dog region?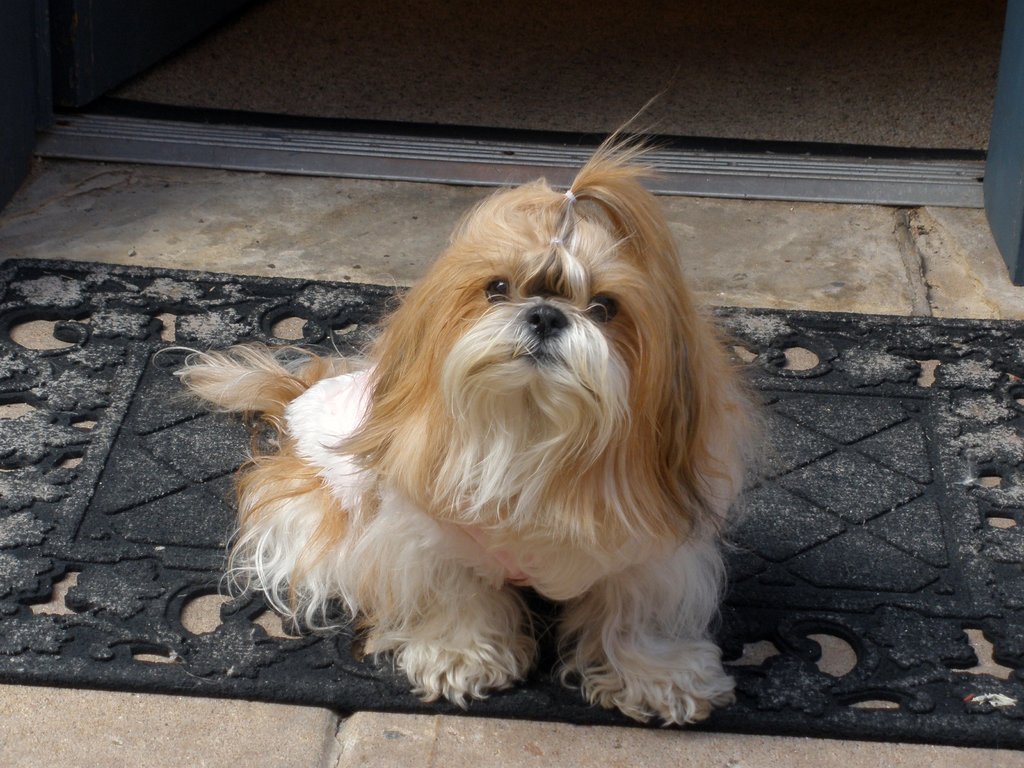
locate(151, 89, 769, 729)
